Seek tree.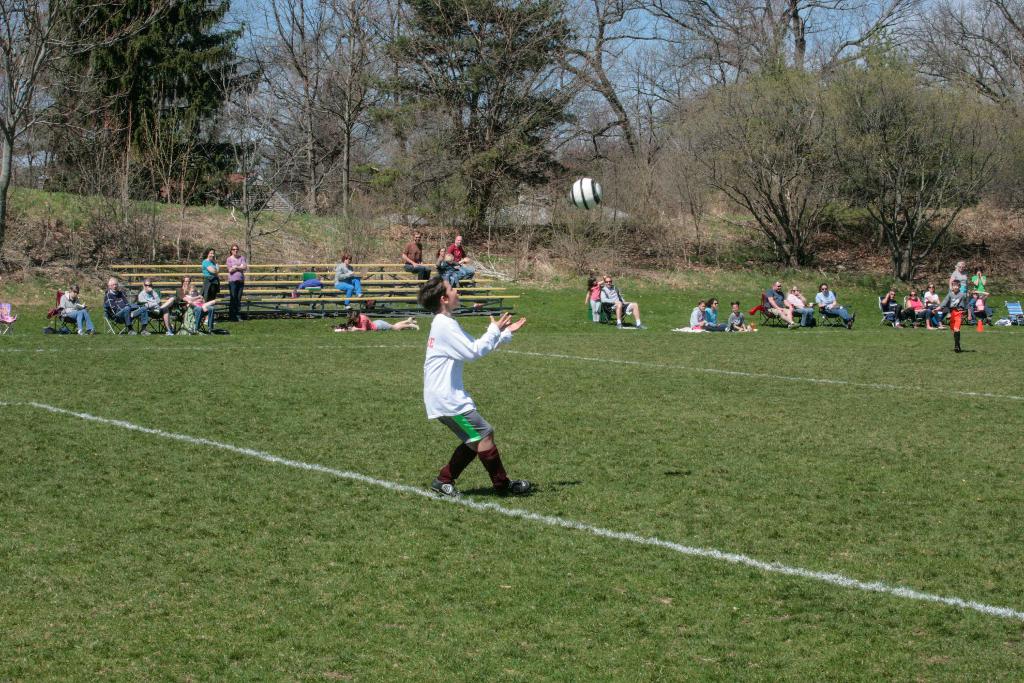
(left=398, top=0, right=586, bottom=218).
